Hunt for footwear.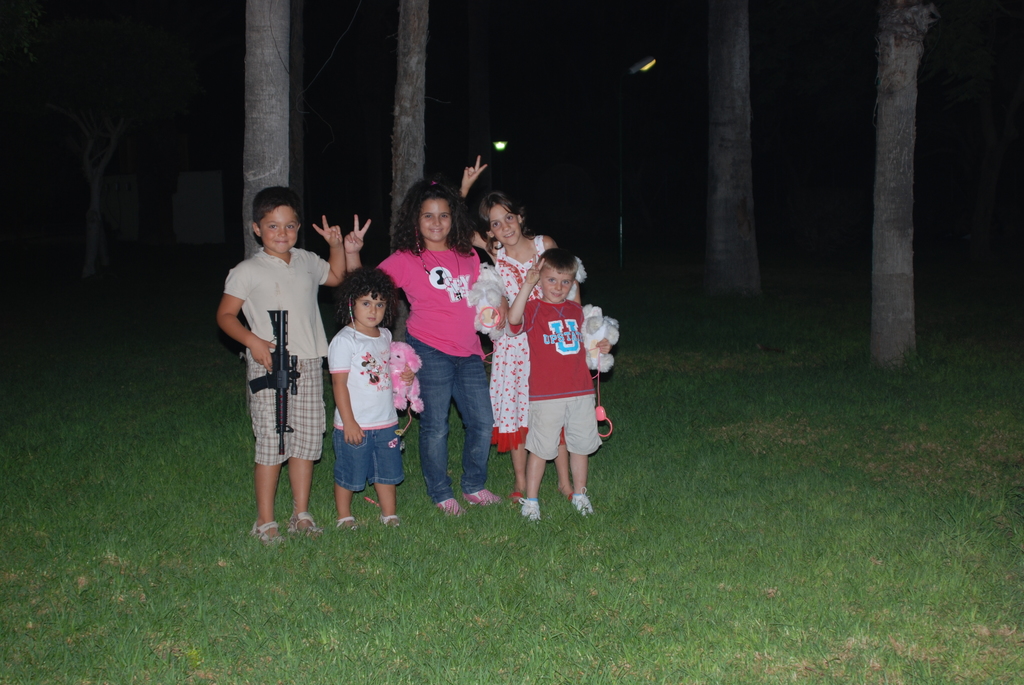
Hunted down at (x1=337, y1=516, x2=360, y2=532).
